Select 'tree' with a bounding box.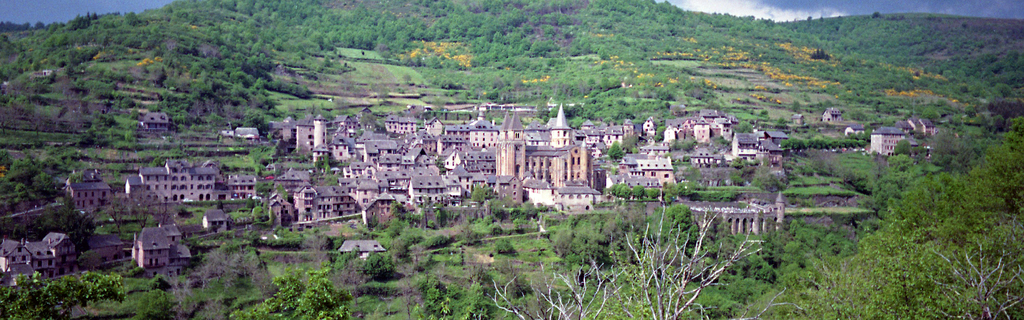
<box>419,275,452,319</box>.
